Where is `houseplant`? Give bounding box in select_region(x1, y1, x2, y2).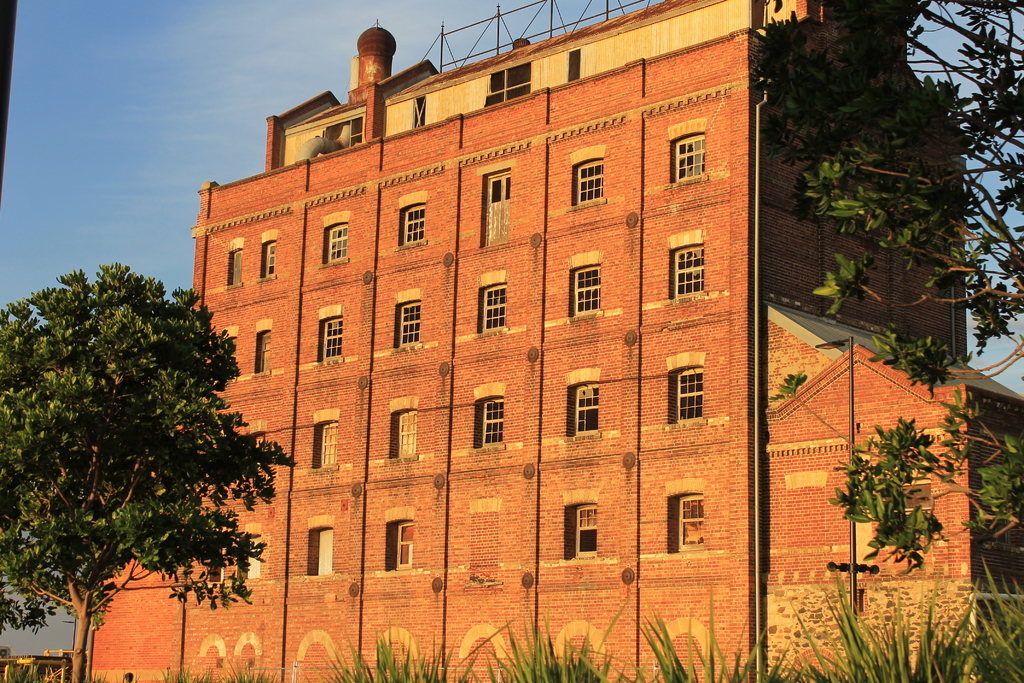
select_region(495, 599, 623, 682).
